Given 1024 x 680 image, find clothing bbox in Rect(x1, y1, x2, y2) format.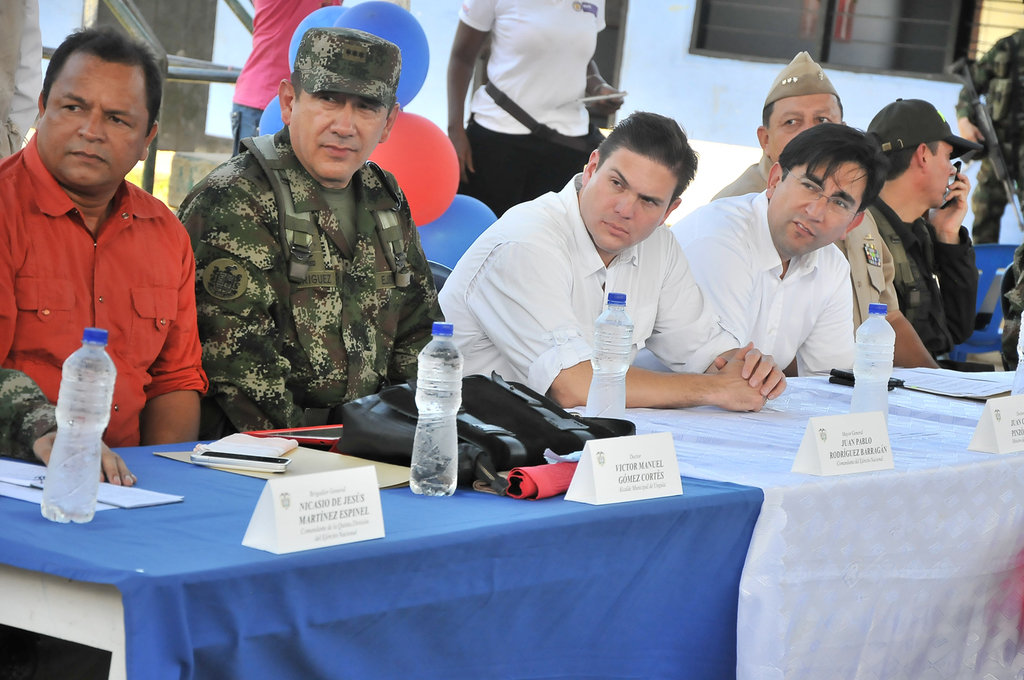
Rect(230, 0, 347, 150).
